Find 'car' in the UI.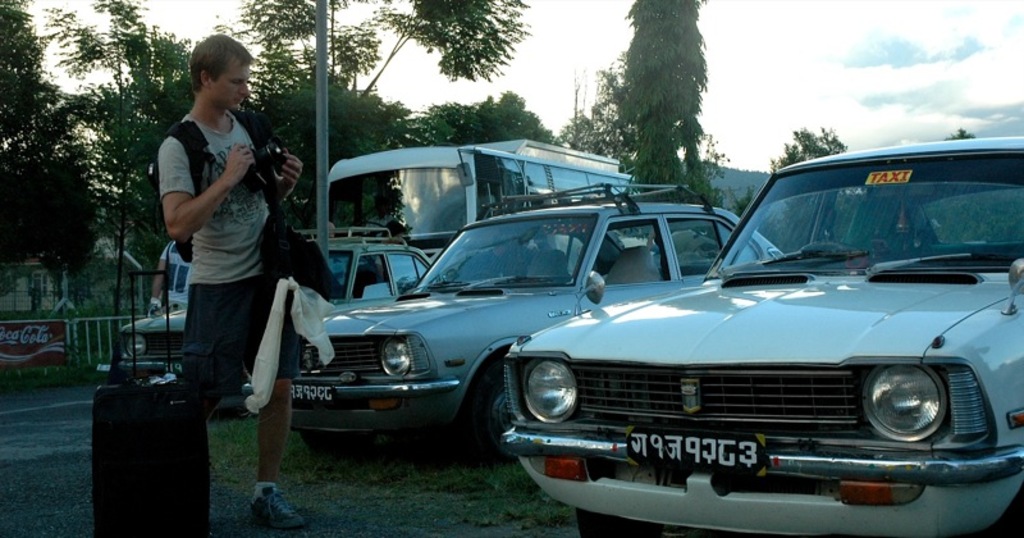
UI element at <region>500, 132, 1023, 537</region>.
